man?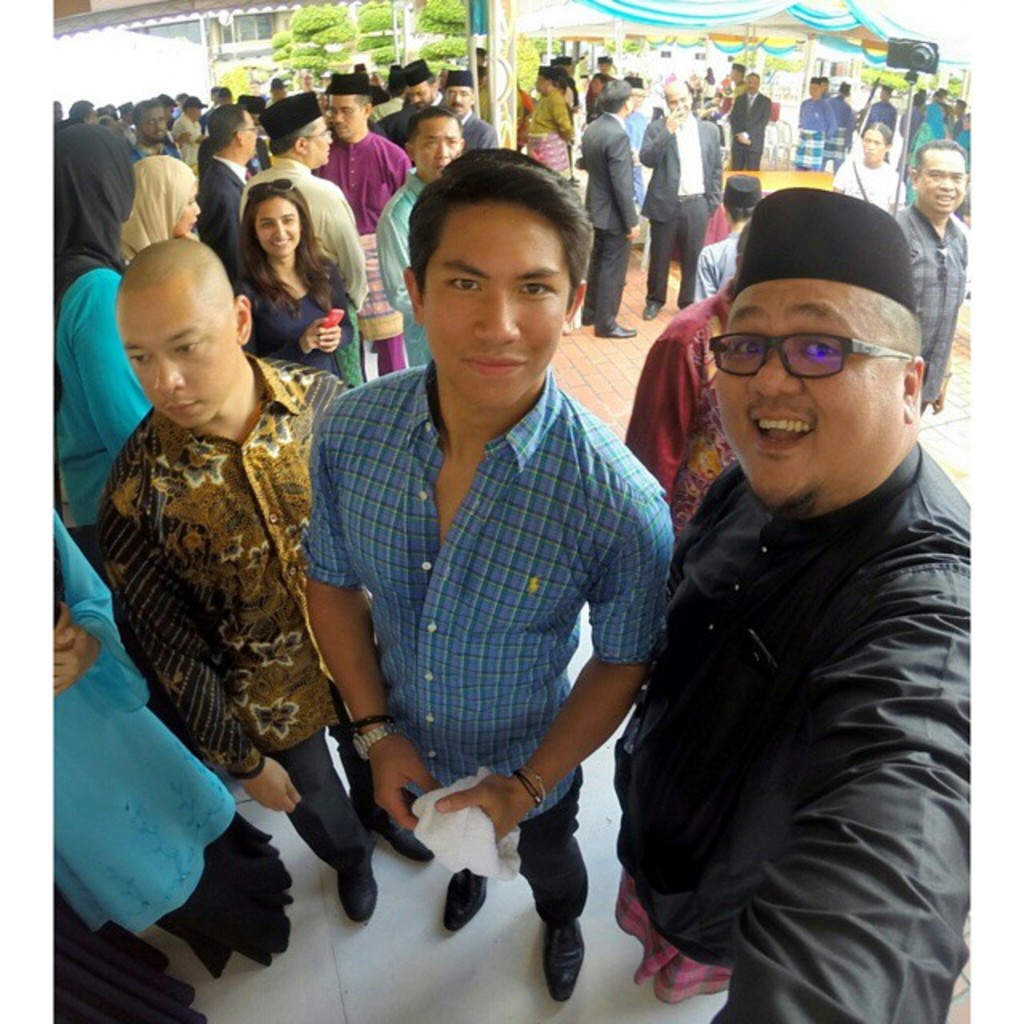
pyautogui.locateOnScreen(128, 98, 178, 168)
